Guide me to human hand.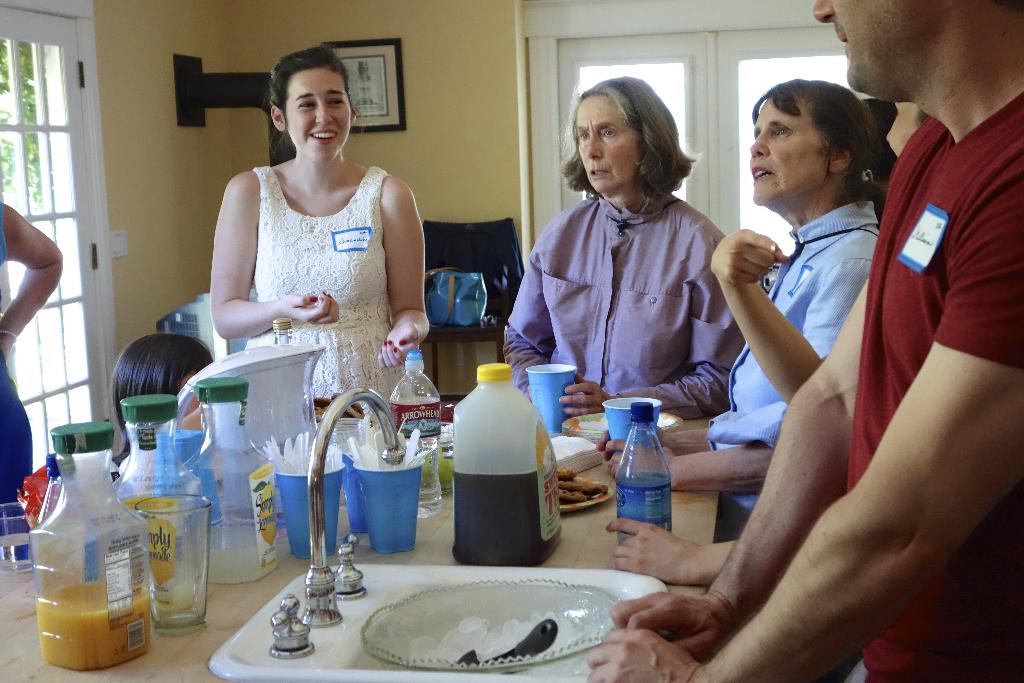
Guidance: [x1=607, y1=437, x2=684, y2=493].
